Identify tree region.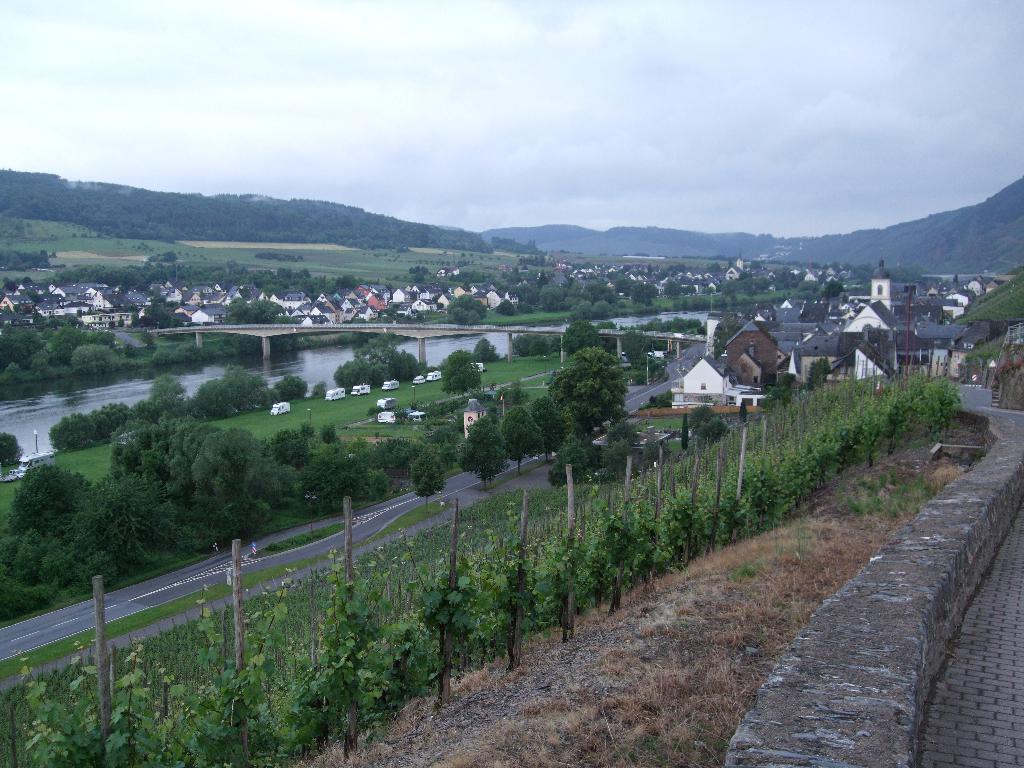
Region: region(411, 446, 448, 510).
